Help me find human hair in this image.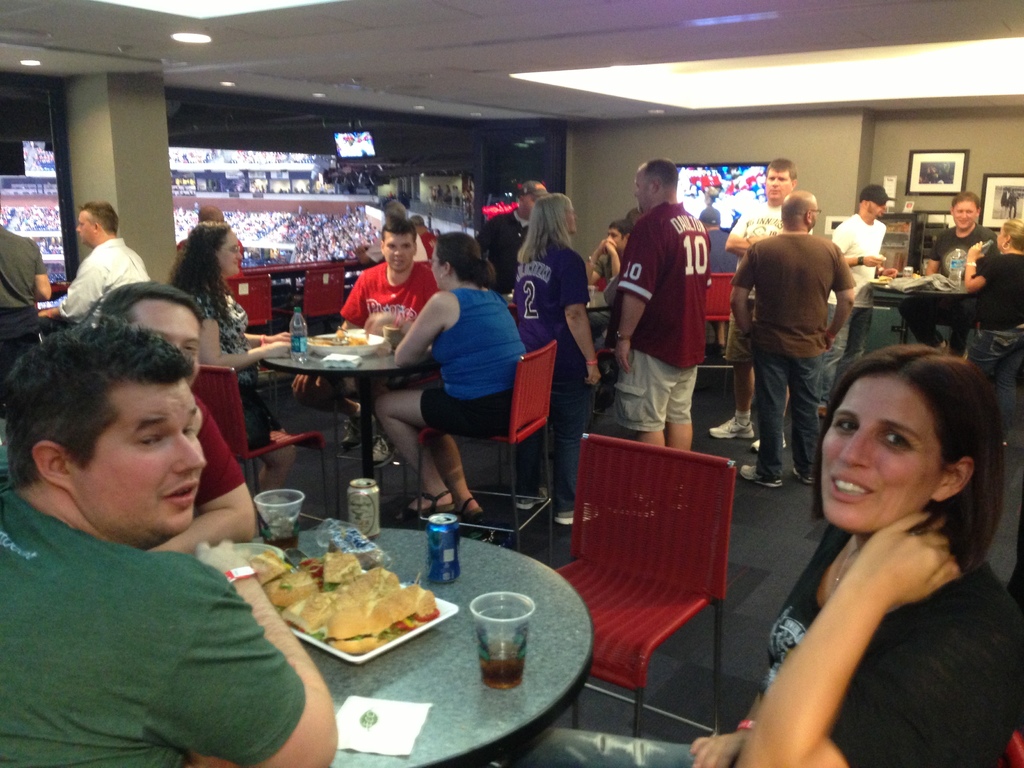
Found it: box(645, 159, 677, 193).
